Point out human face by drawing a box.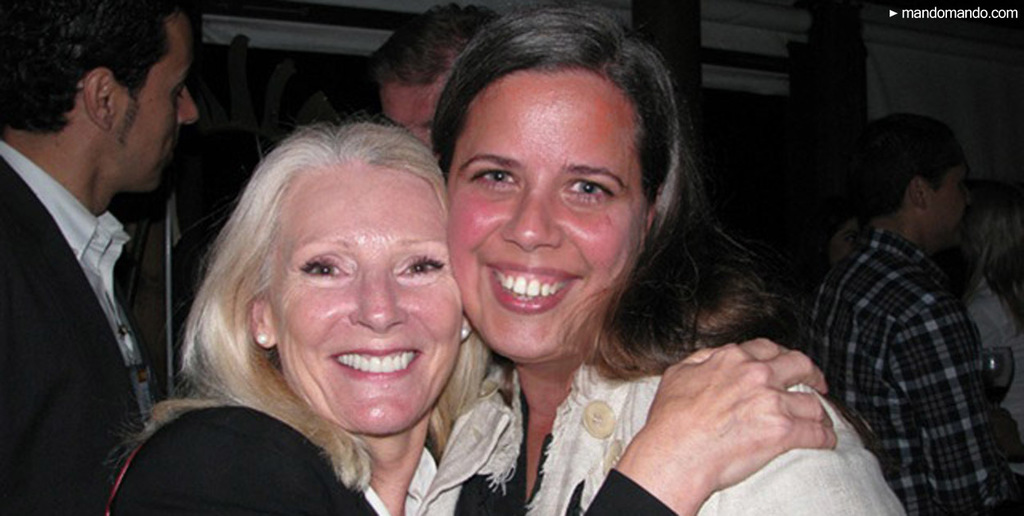
detection(925, 156, 972, 248).
